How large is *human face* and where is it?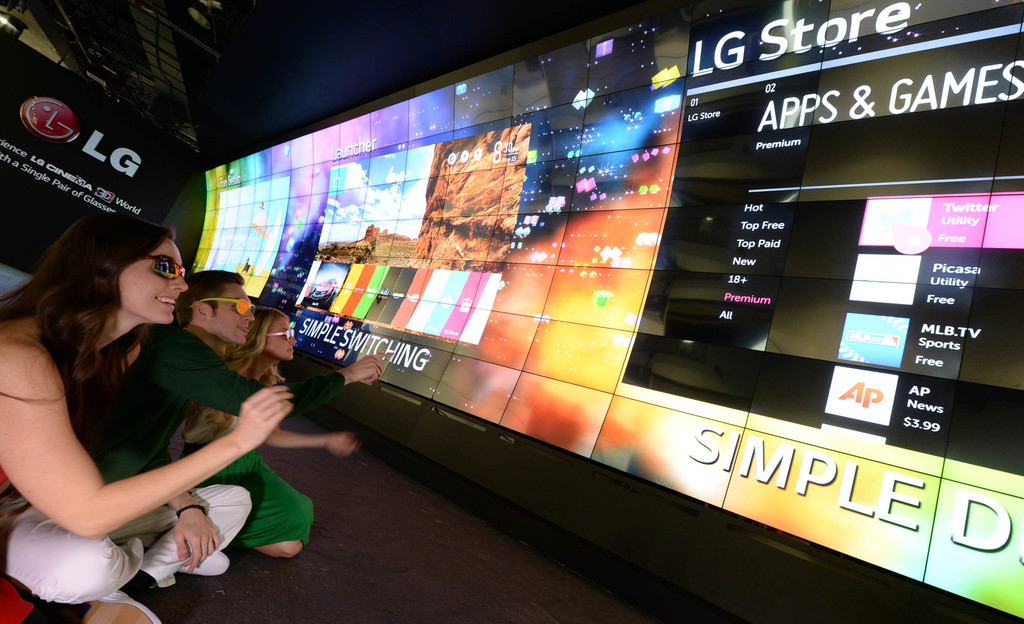
Bounding box: [216, 286, 254, 345].
